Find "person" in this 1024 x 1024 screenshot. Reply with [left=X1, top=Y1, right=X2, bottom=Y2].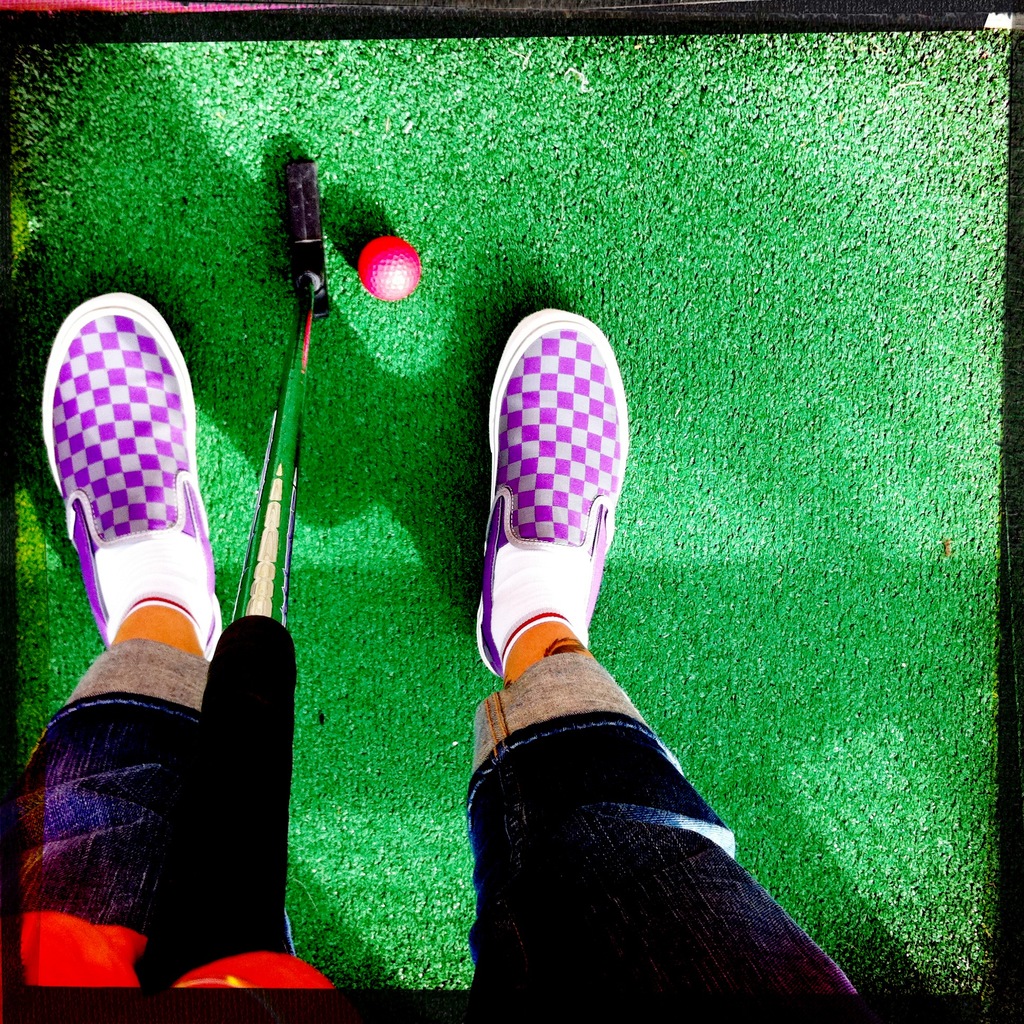
[left=98, top=80, right=827, bottom=991].
